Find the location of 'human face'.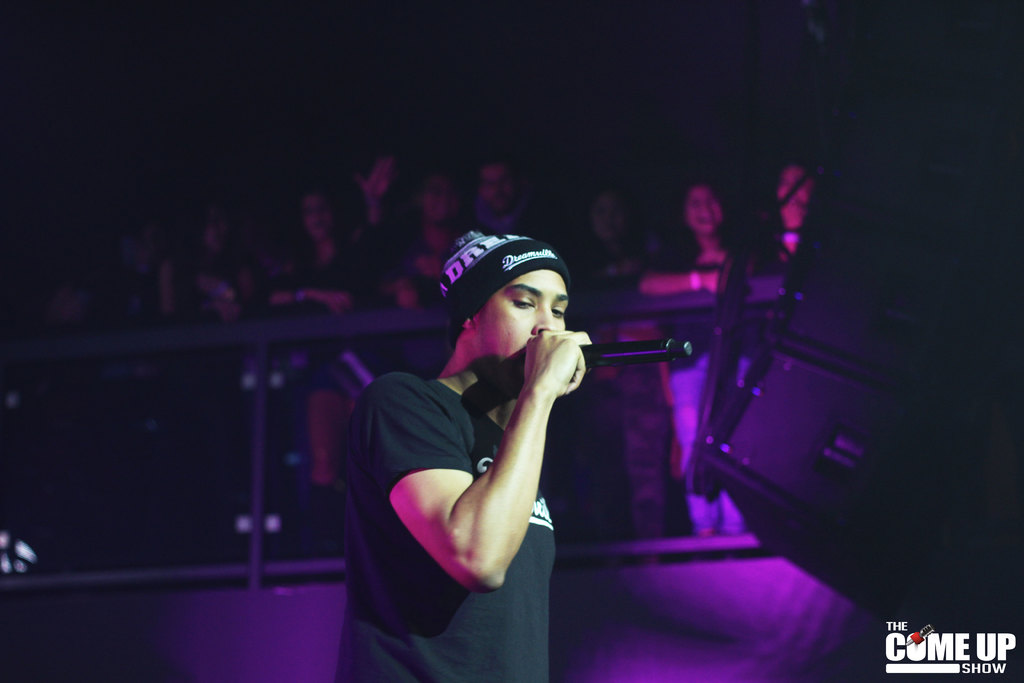
Location: box=[481, 270, 568, 397].
